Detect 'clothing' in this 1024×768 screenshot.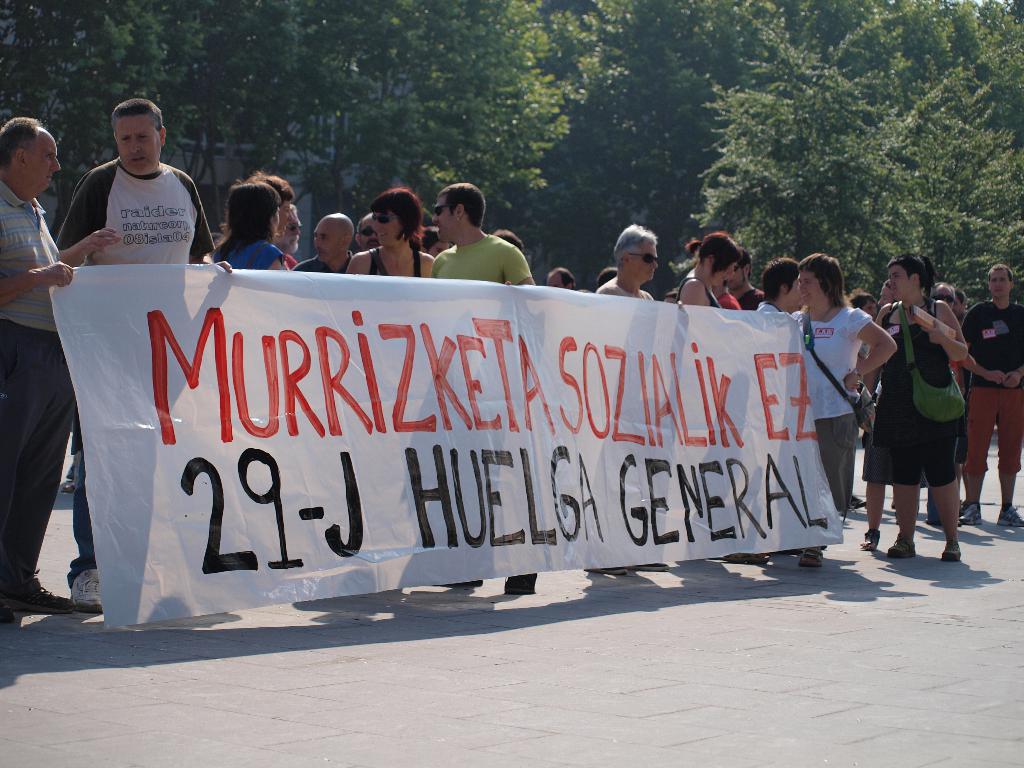
Detection: 737 284 766 315.
